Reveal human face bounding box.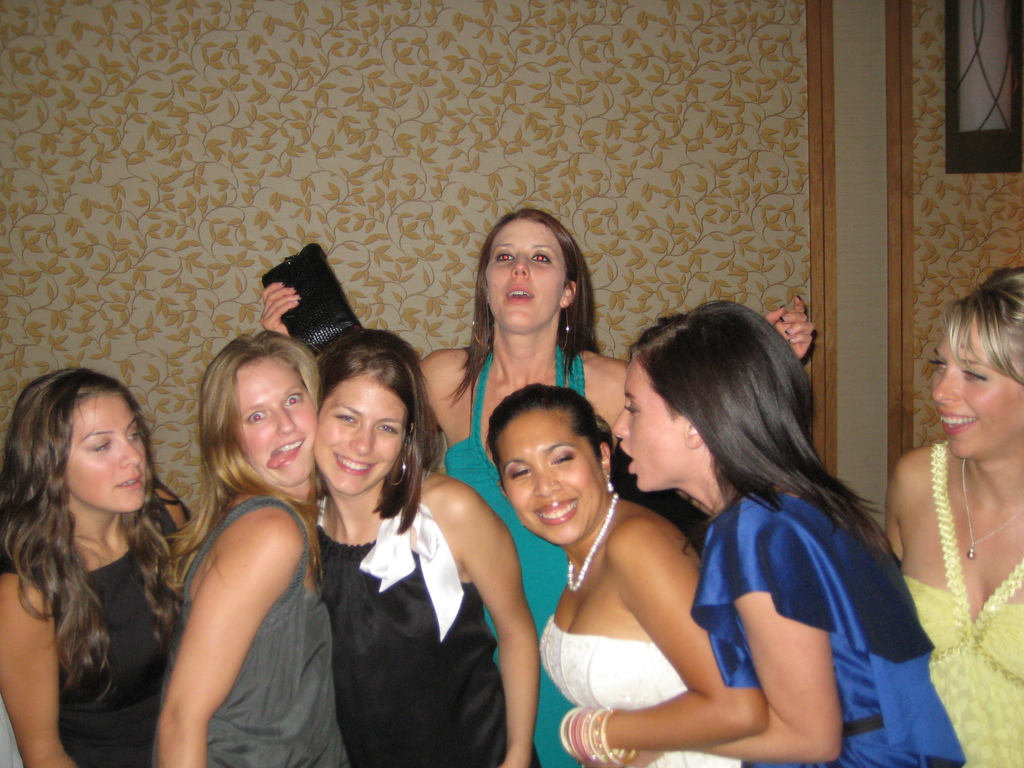
Revealed: Rect(482, 221, 564, 333).
